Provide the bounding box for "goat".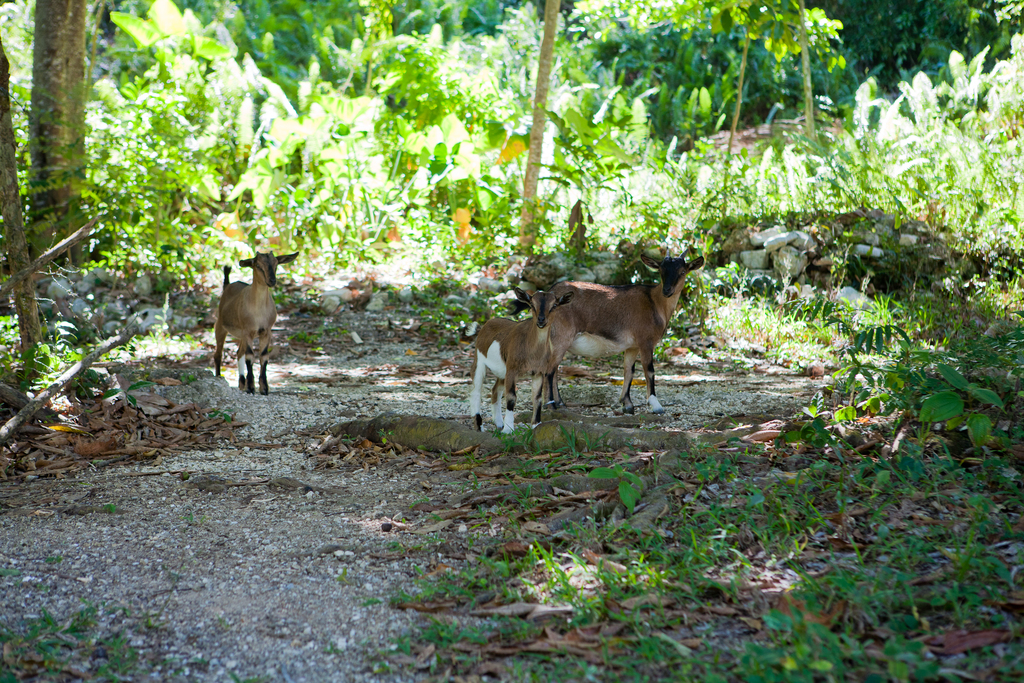
x1=213 y1=247 x2=300 y2=397.
